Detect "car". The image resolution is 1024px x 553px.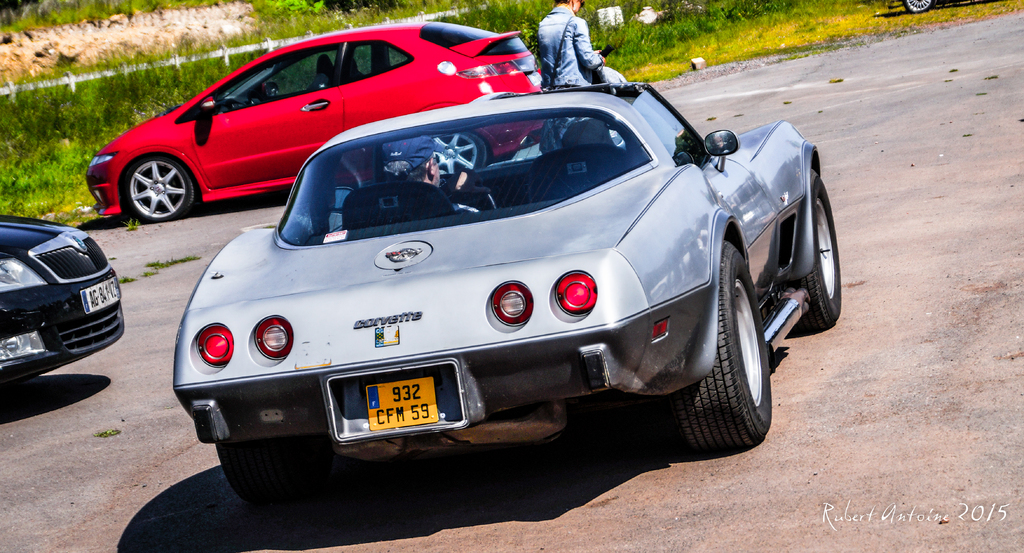
bbox=[0, 218, 127, 399].
